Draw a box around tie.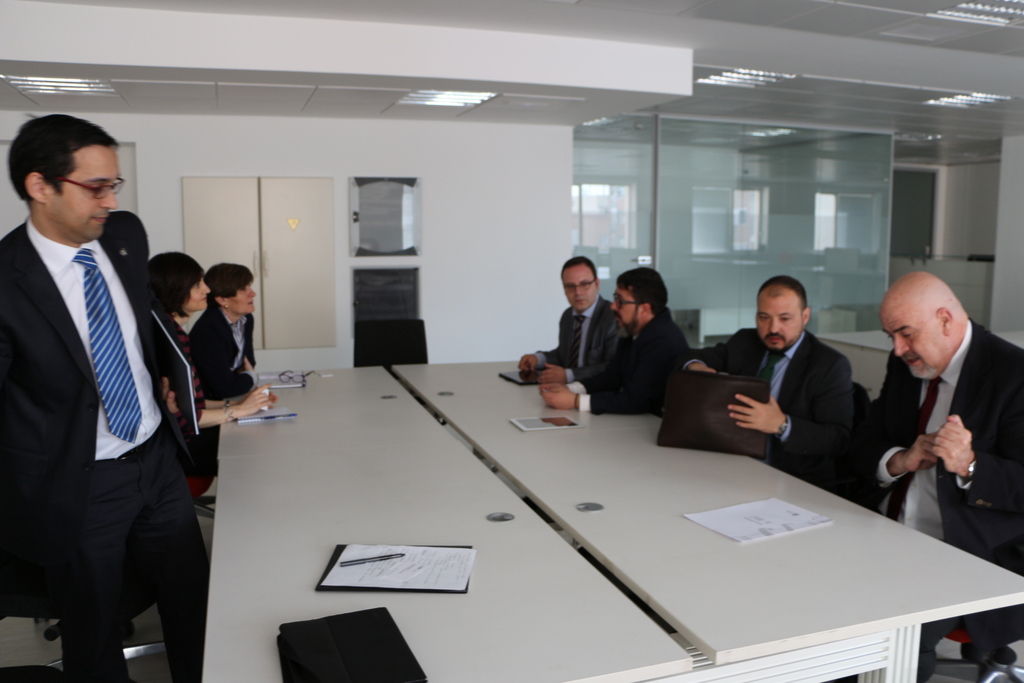
pyautogui.locateOnScreen(888, 379, 942, 520).
